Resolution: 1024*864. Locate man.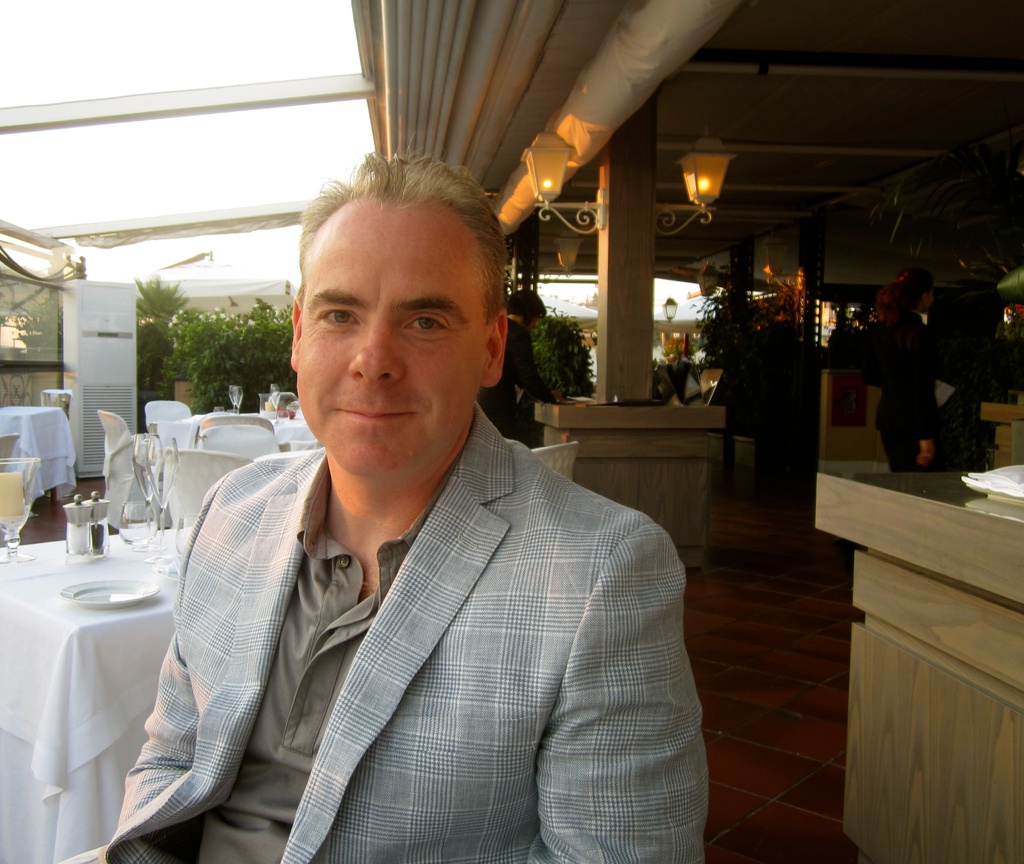
crop(107, 155, 702, 863).
